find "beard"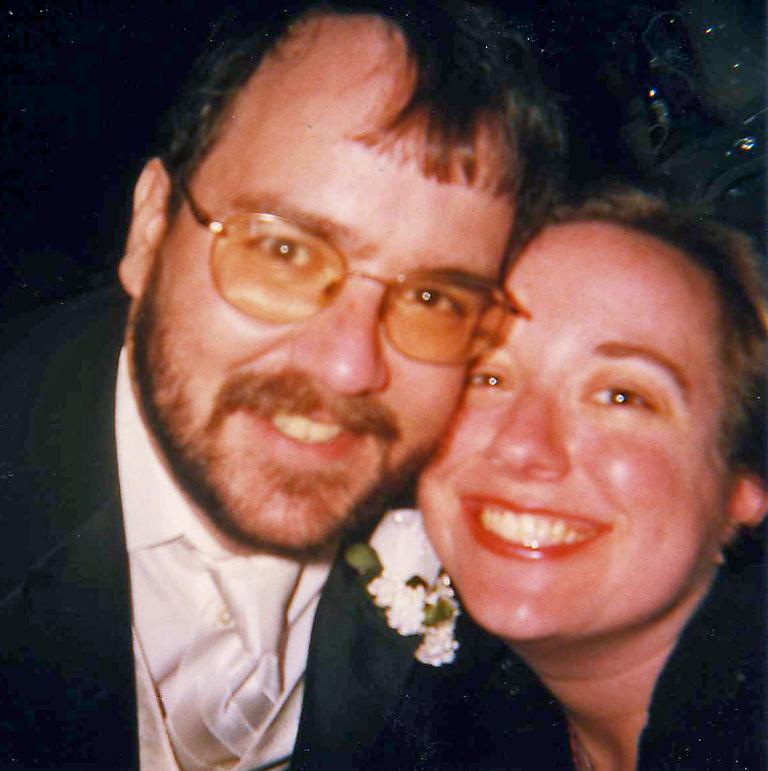
select_region(123, 247, 431, 560)
